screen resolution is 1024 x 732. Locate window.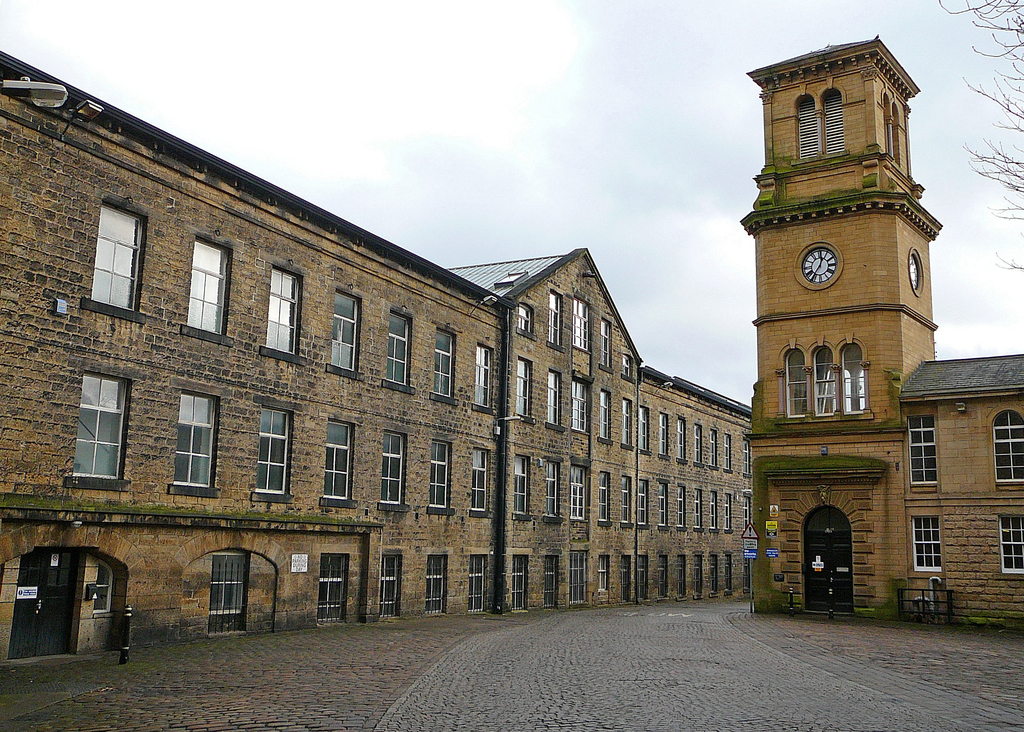
[x1=693, y1=488, x2=708, y2=532].
